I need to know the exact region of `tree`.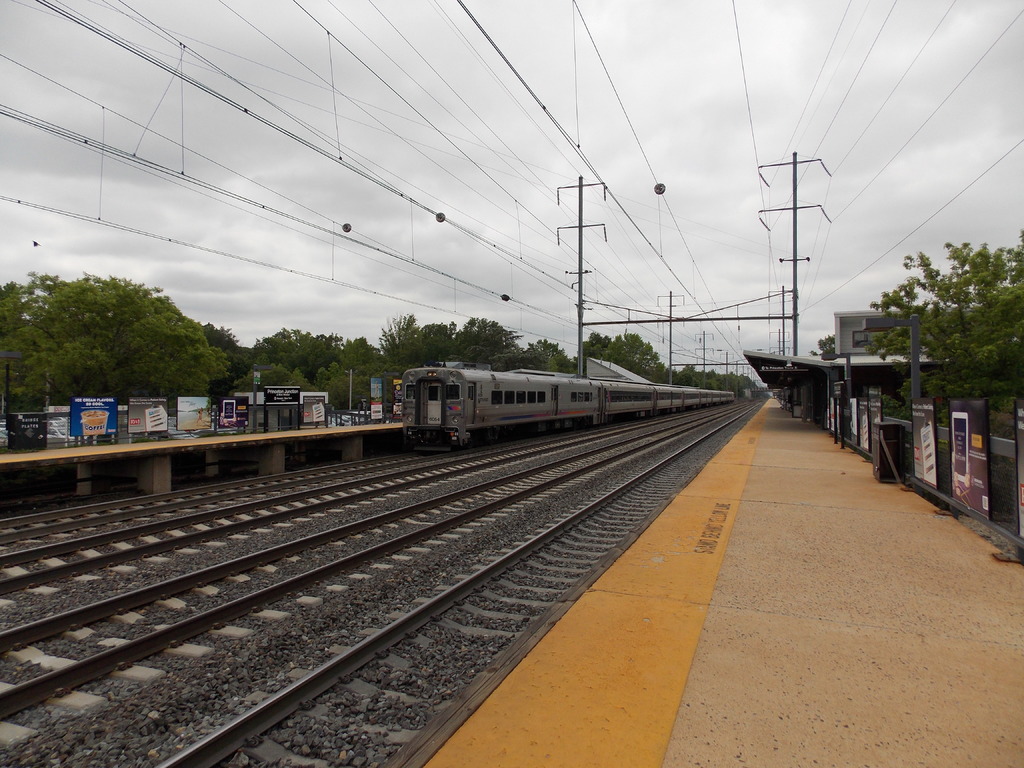
Region: x1=20, y1=271, x2=237, y2=404.
